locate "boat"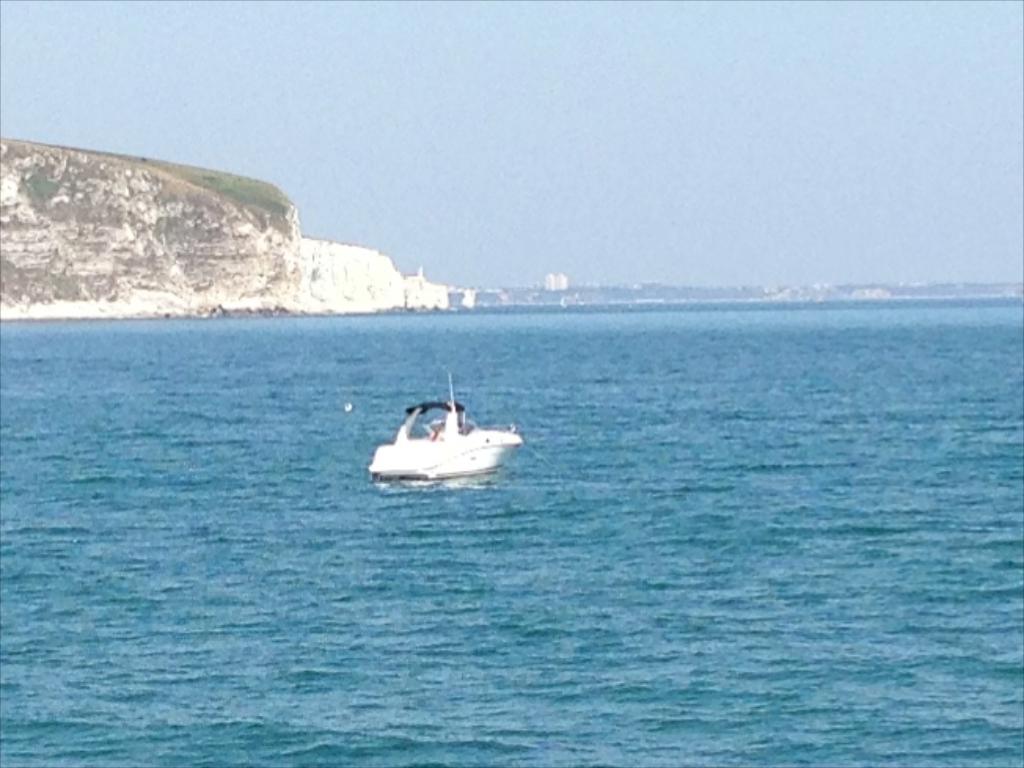
<bbox>366, 375, 529, 484</bbox>
